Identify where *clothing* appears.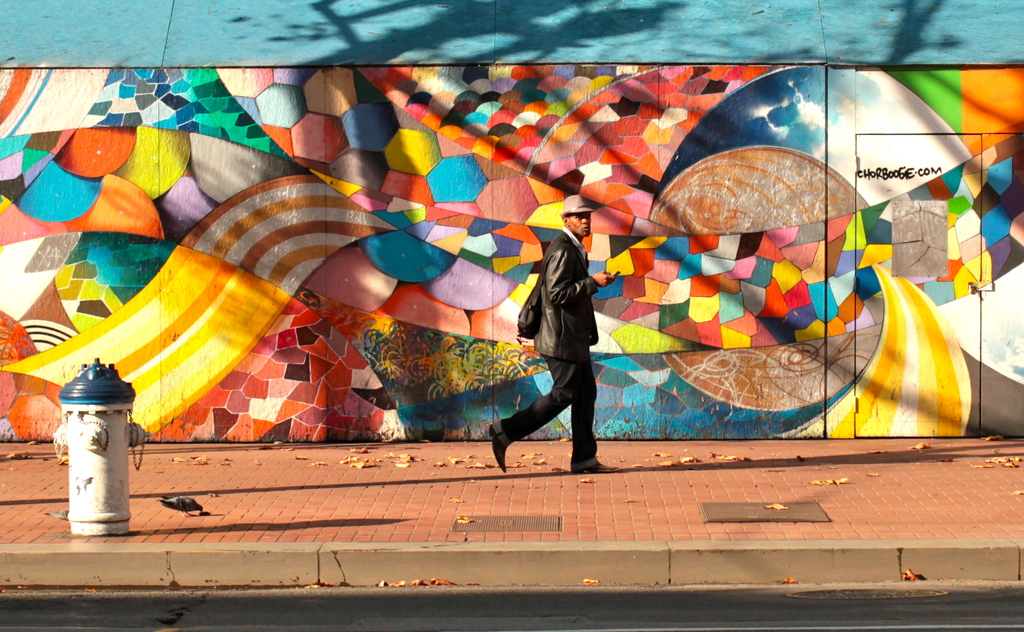
Appears at detection(510, 207, 612, 458).
